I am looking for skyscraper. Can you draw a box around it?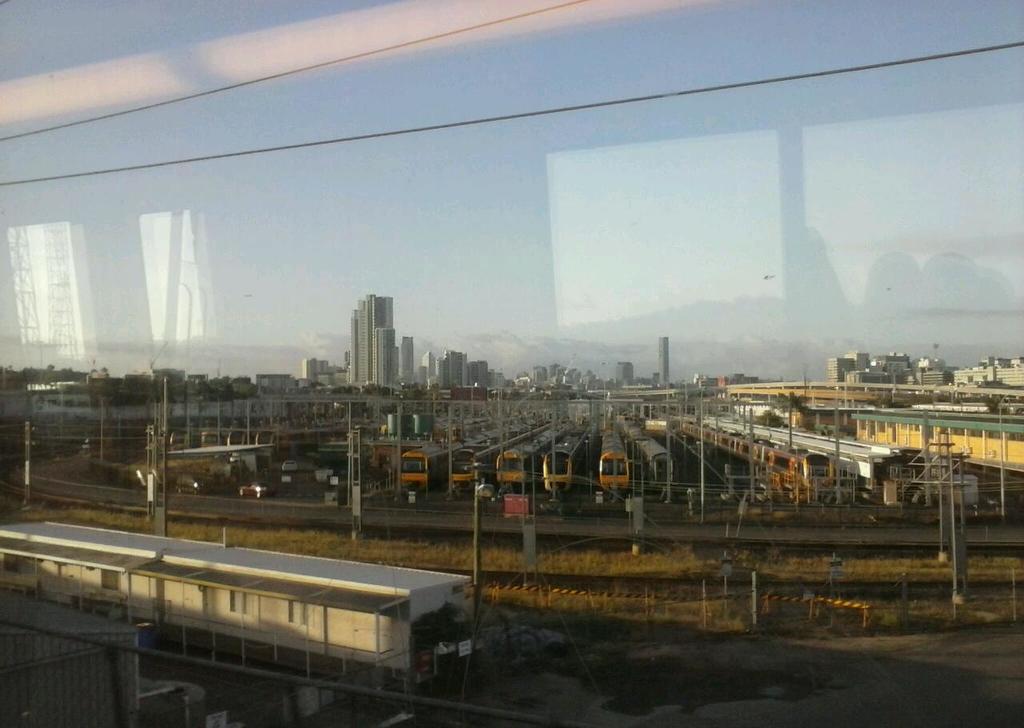
Sure, the bounding box is 302/362/334/385.
